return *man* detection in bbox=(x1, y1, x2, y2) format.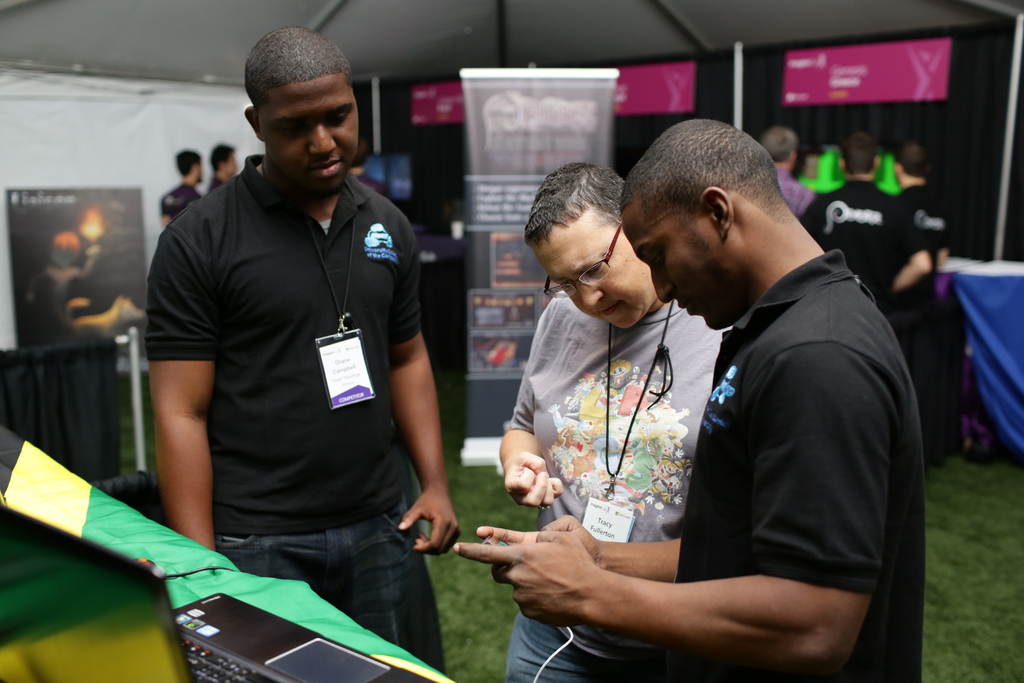
bbox=(892, 142, 950, 311).
